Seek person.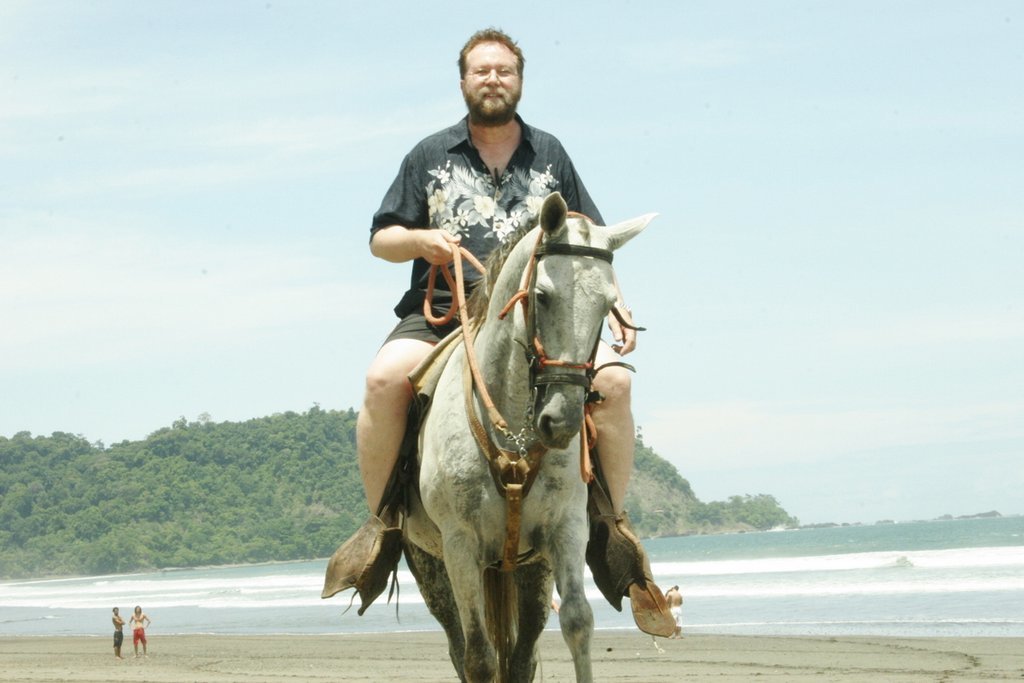
354,27,672,635.
